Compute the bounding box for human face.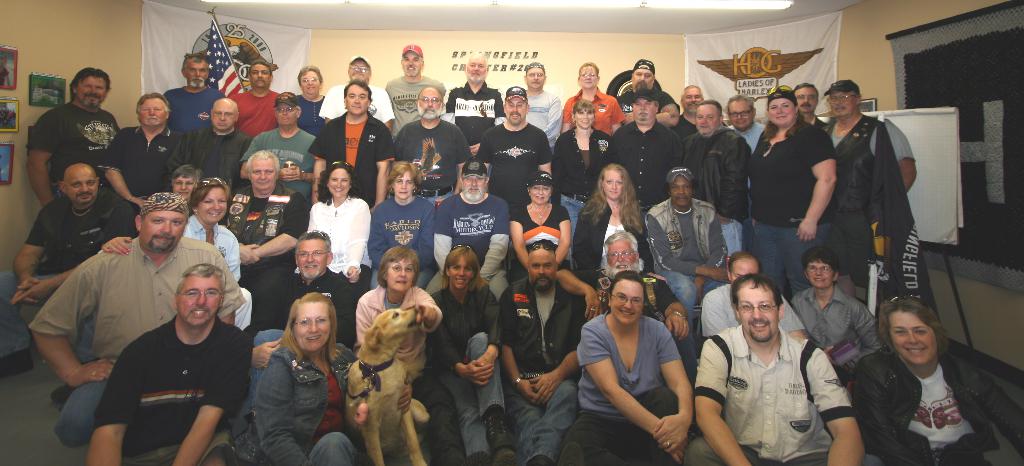
crop(737, 283, 781, 342).
